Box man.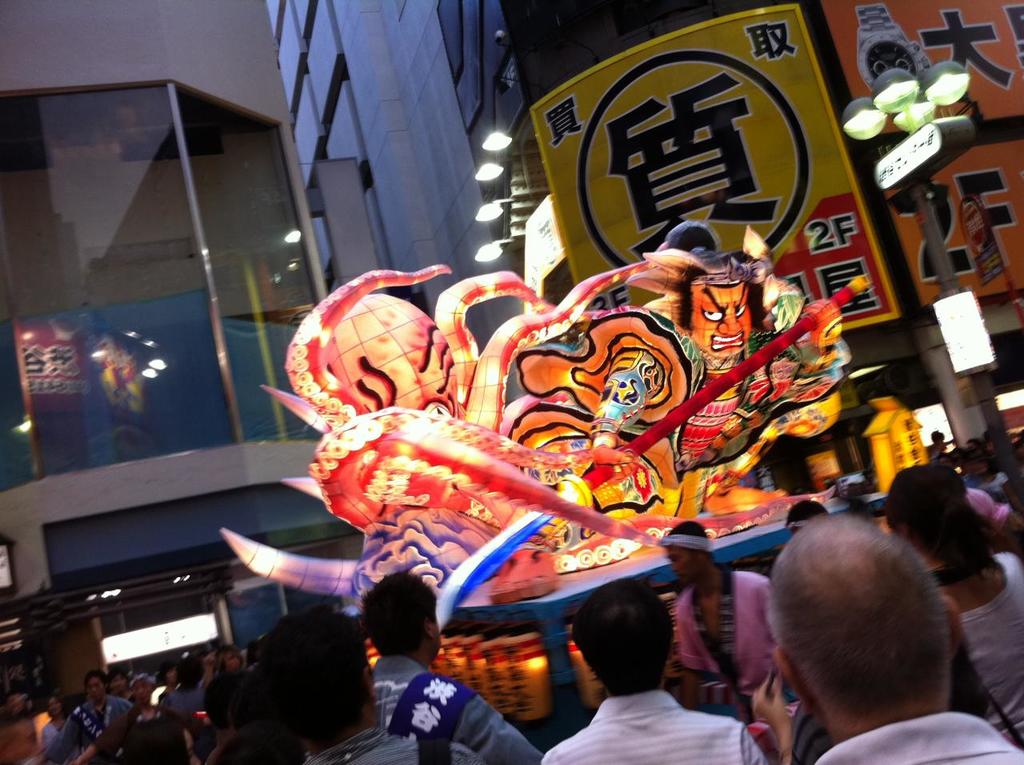
x1=545 y1=578 x2=775 y2=764.
